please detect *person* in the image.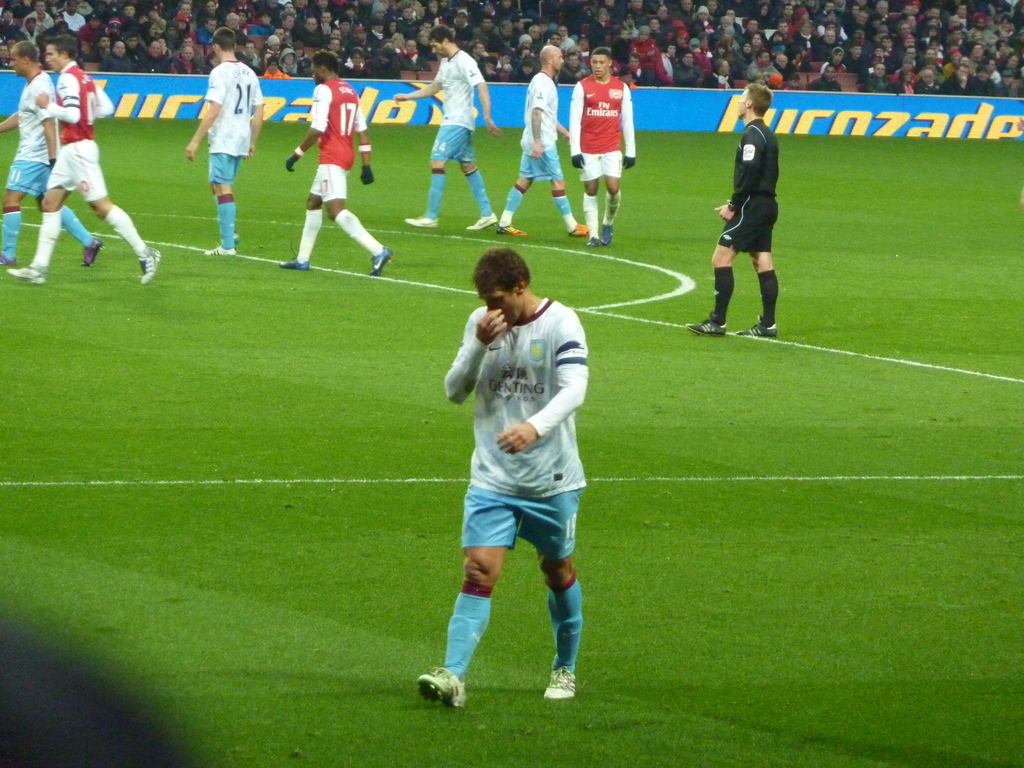
{"left": 0, "top": 43, "right": 99, "bottom": 278}.
